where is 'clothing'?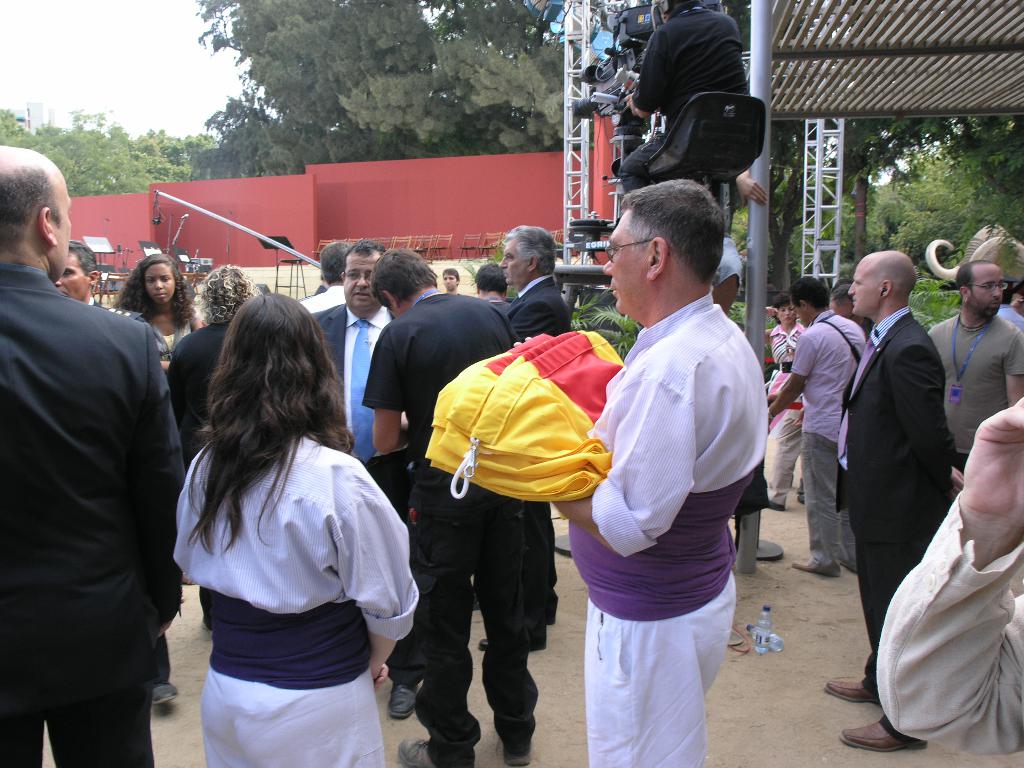
<box>367,288,565,751</box>.
